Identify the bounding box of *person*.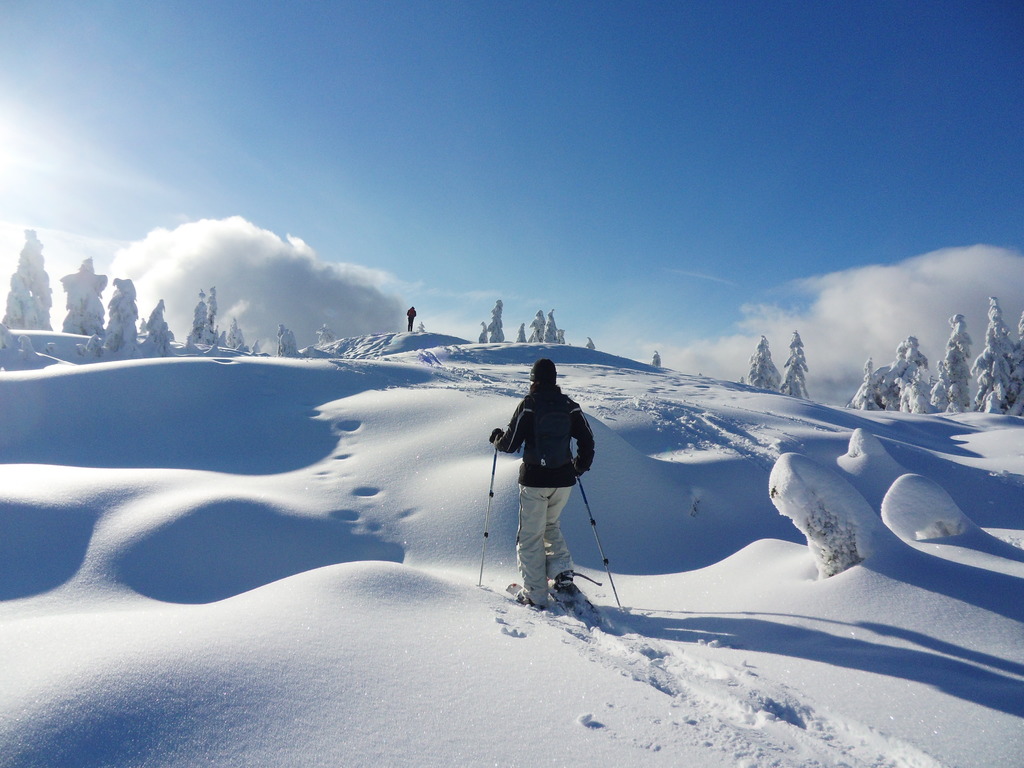
Rect(406, 309, 413, 331).
